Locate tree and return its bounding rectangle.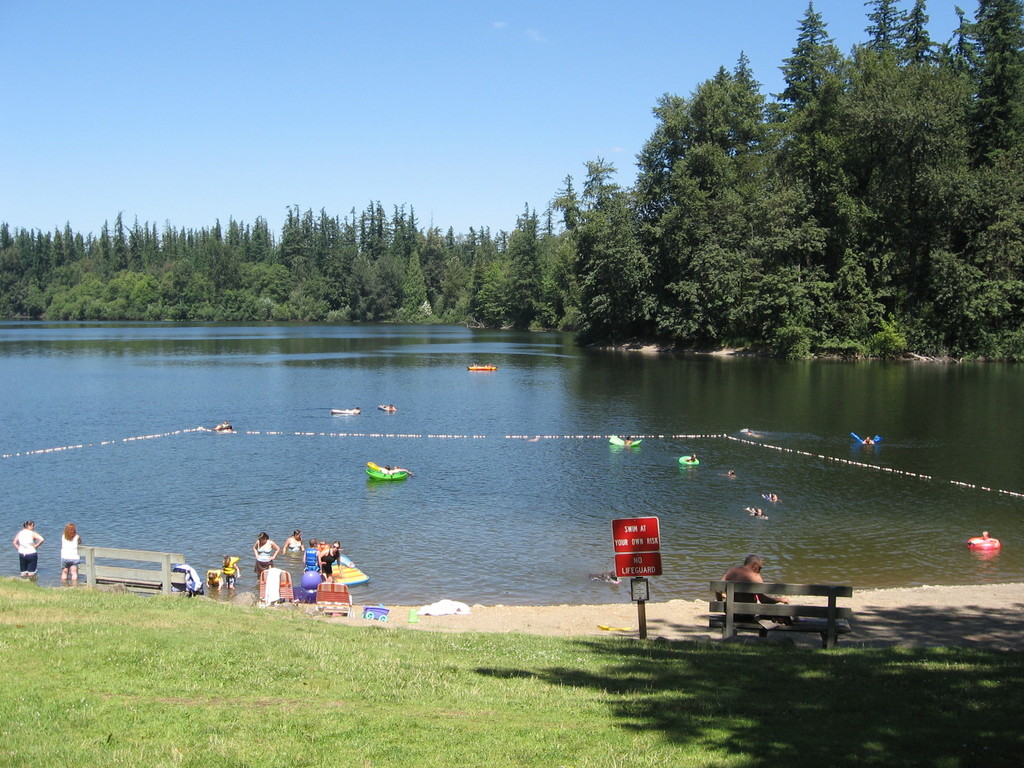
567, 205, 630, 284.
